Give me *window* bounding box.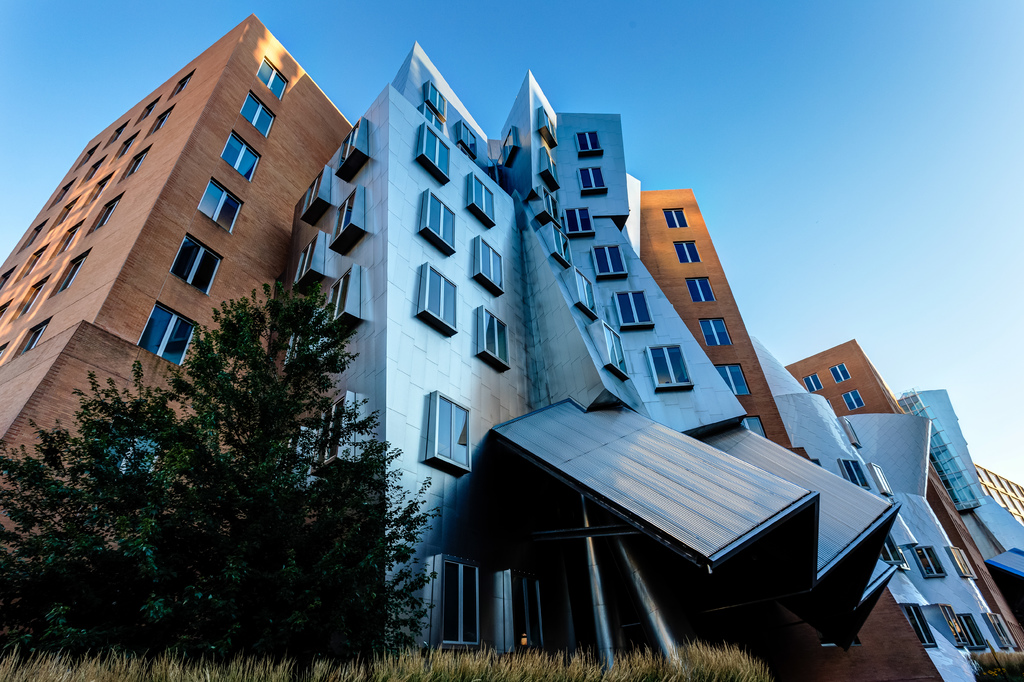
bbox=(836, 460, 873, 496).
